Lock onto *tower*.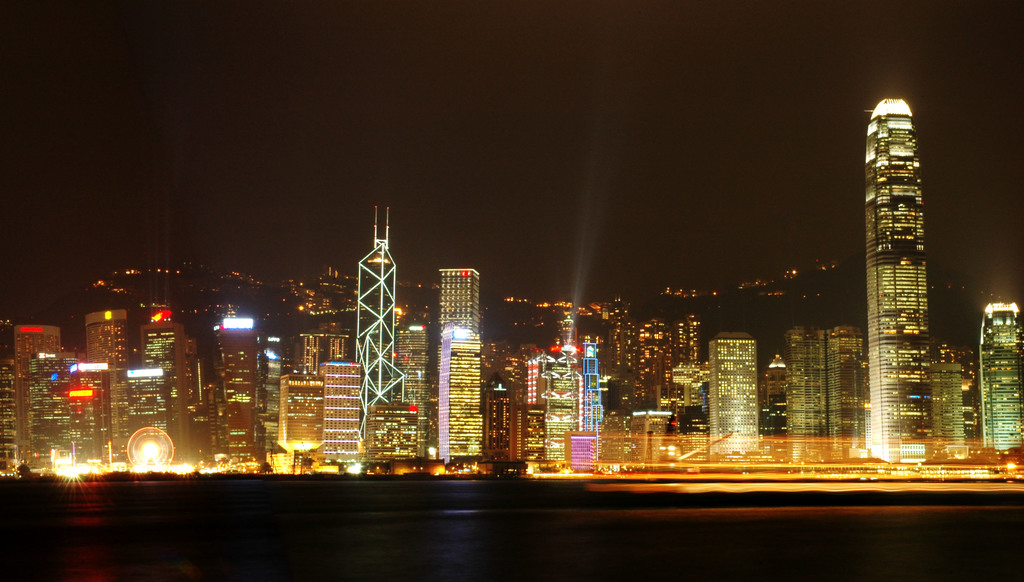
Locked: bbox(440, 331, 483, 466).
